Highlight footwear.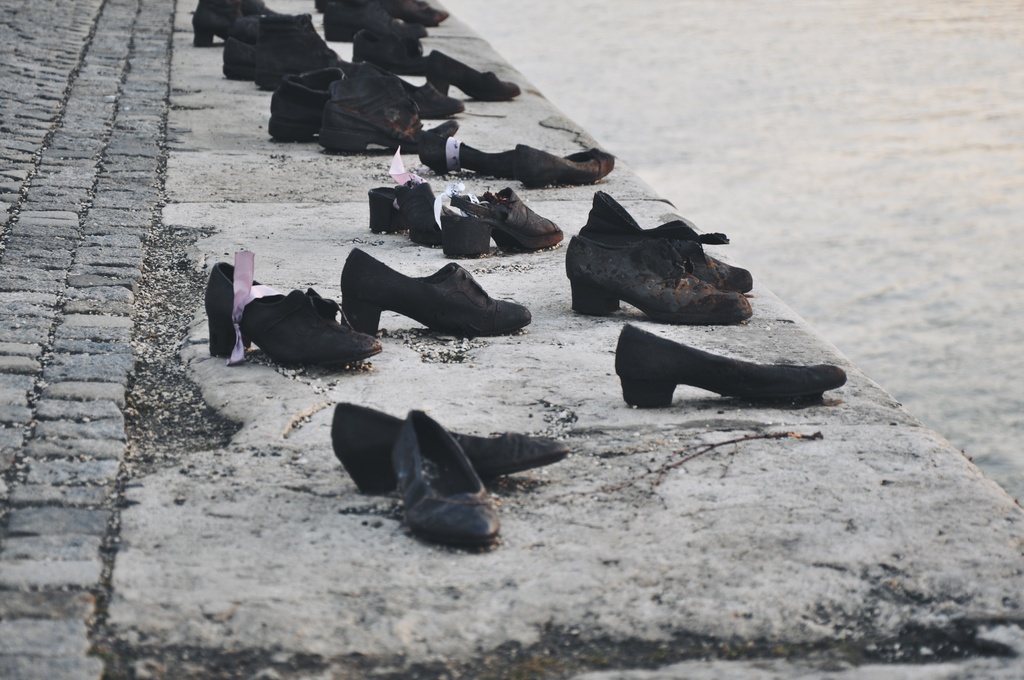
Highlighted region: 328,247,545,339.
